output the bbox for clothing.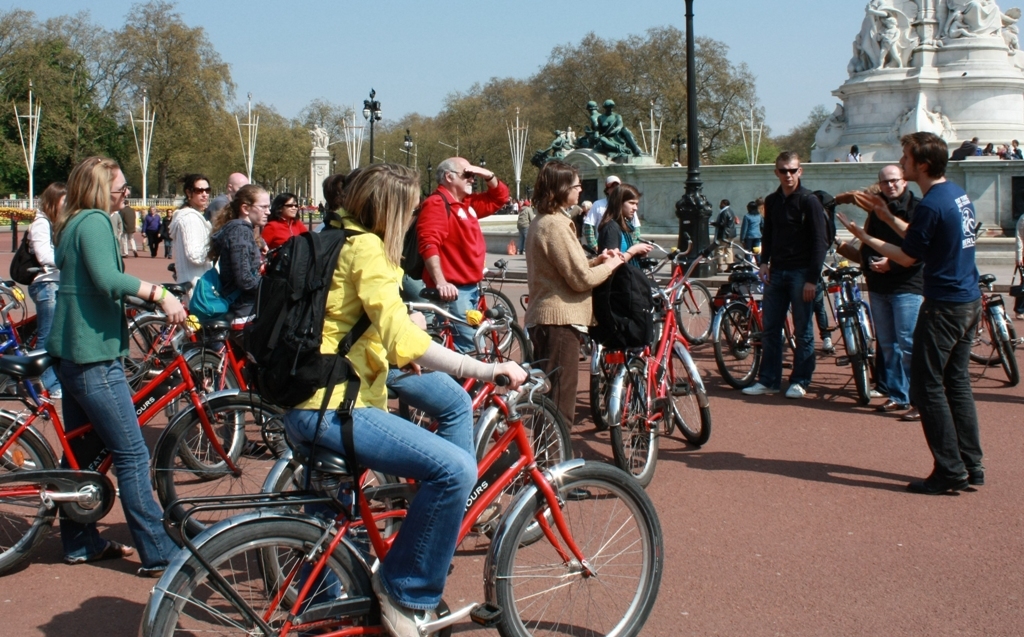
detection(742, 176, 822, 389).
